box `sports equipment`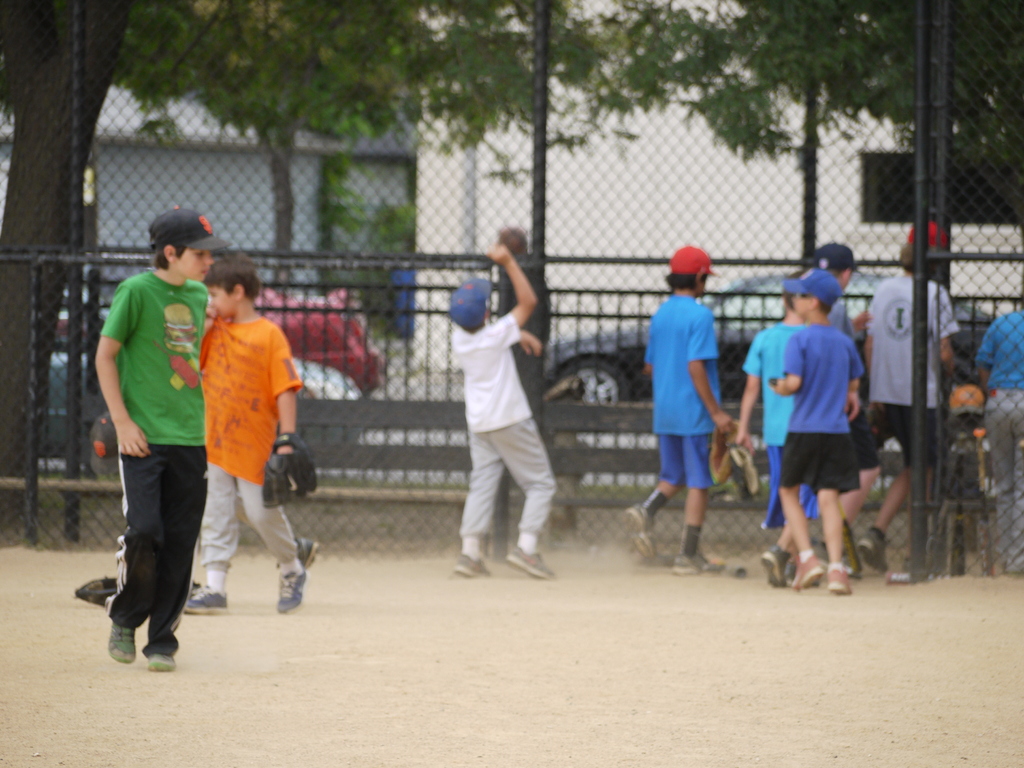
<region>673, 555, 726, 577</region>
